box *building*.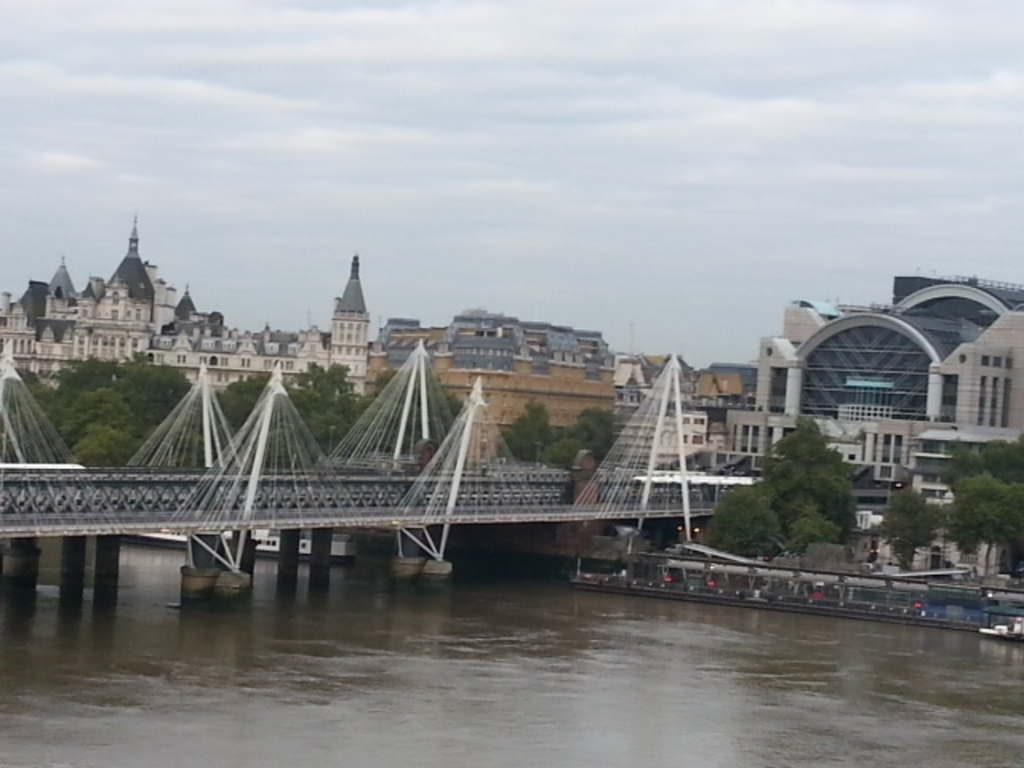
bbox=[371, 299, 622, 450].
